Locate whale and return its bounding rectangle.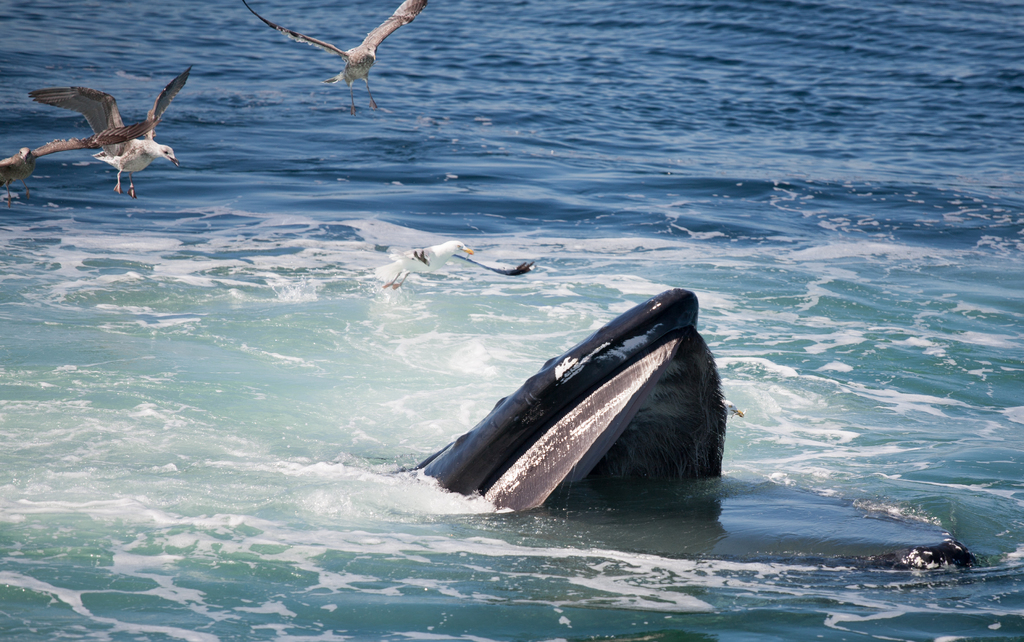
pyautogui.locateOnScreen(396, 278, 729, 515).
